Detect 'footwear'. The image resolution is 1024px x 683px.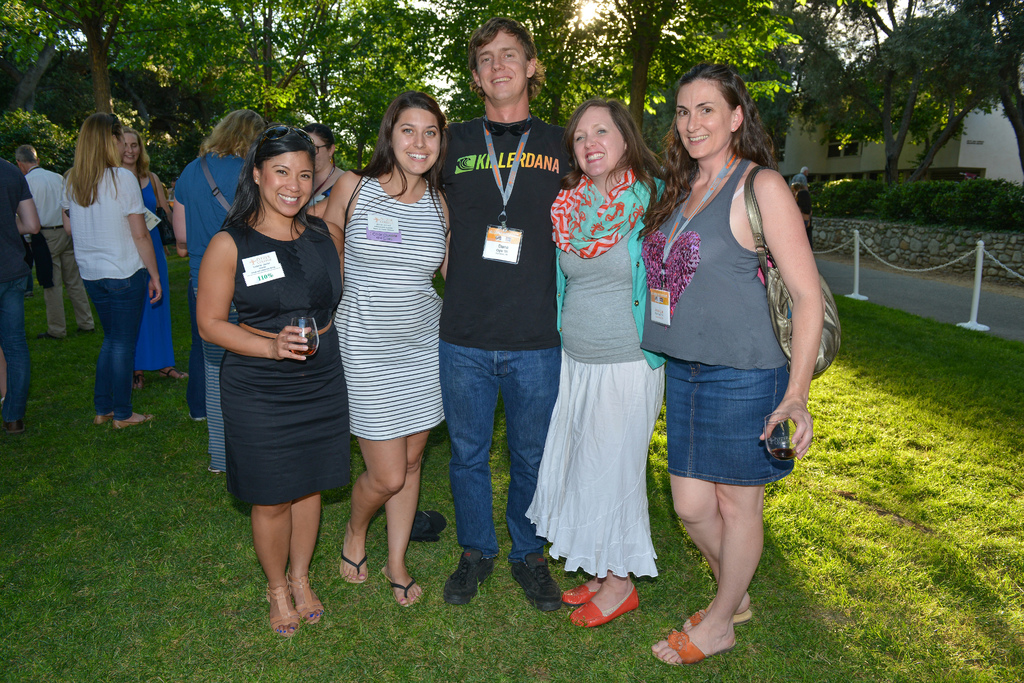
crop(650, 630, 703, 666).
